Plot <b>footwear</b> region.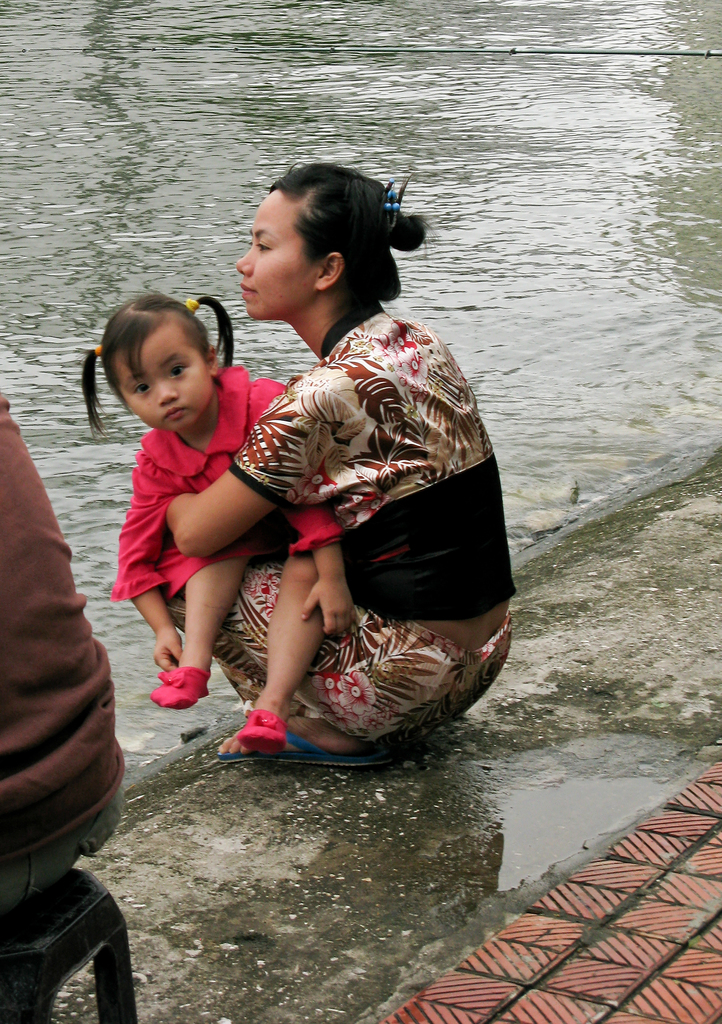
Plotted at left=216, top=731, right=394, bottom=764.
